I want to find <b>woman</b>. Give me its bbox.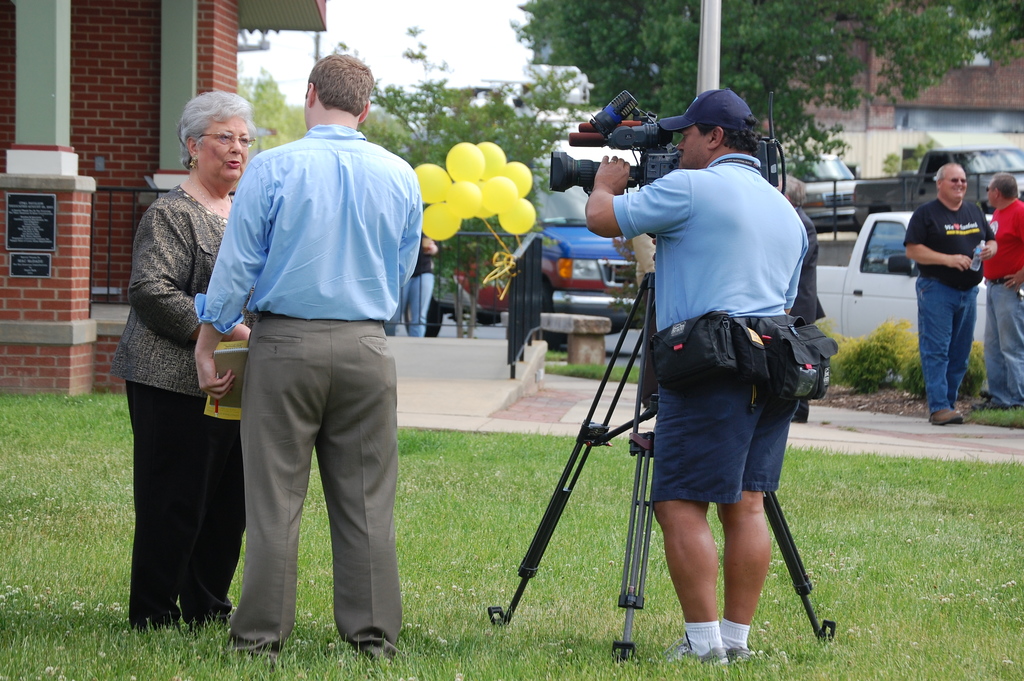
[115,104,239,646].
